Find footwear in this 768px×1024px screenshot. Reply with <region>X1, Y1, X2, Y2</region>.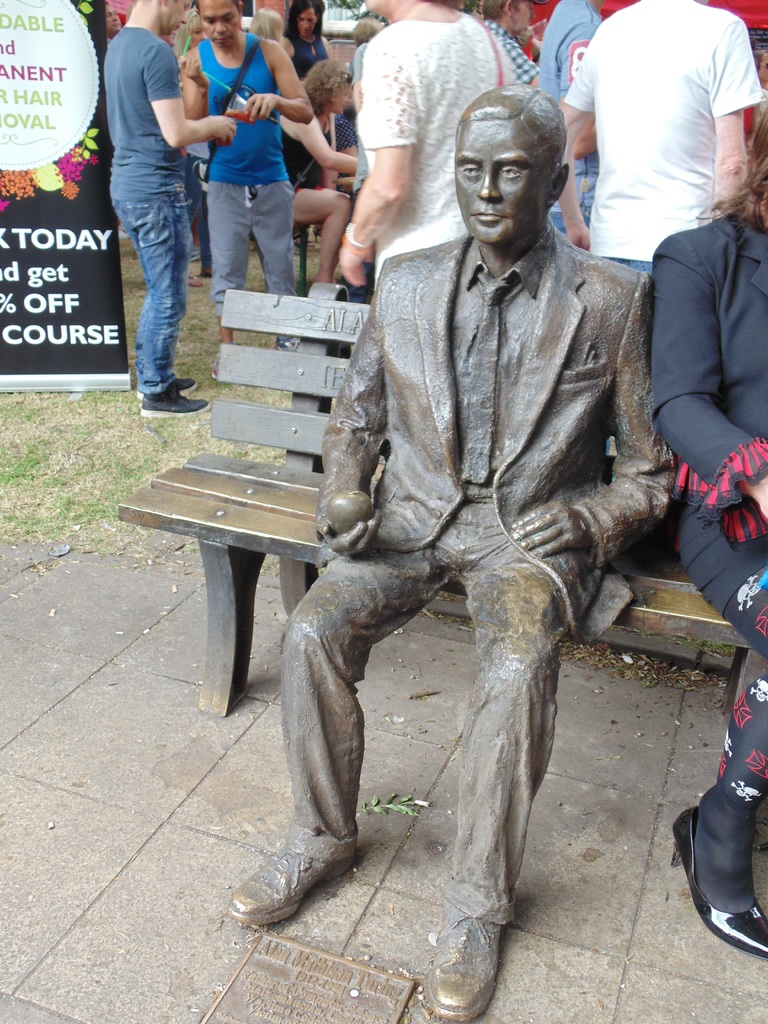
<region>232, 843, 359, 925</region>.
